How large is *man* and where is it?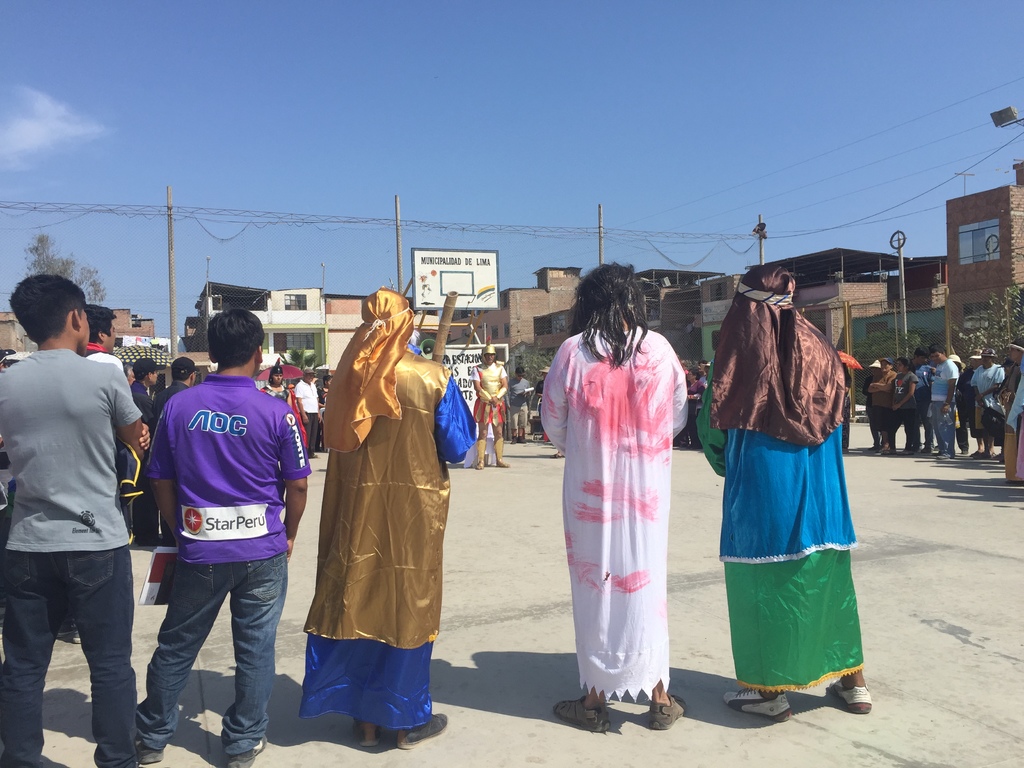
Bounding box: {"x1": 154, "y1": 356, "x2": 202, "y2": 406}.
